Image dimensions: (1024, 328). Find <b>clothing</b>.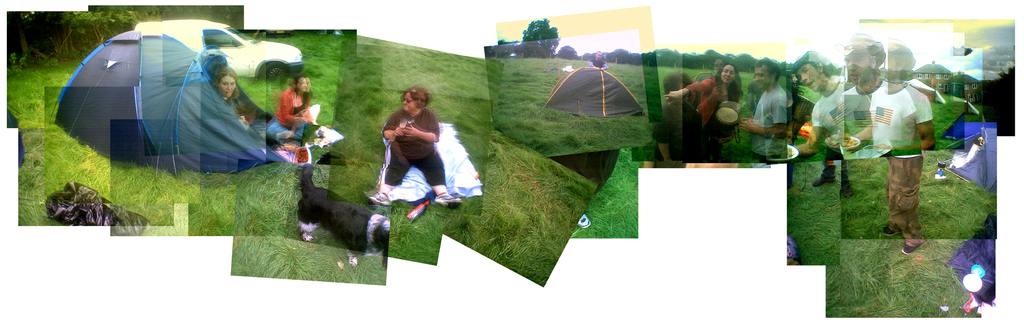
box(276, 90, 314, 130).
